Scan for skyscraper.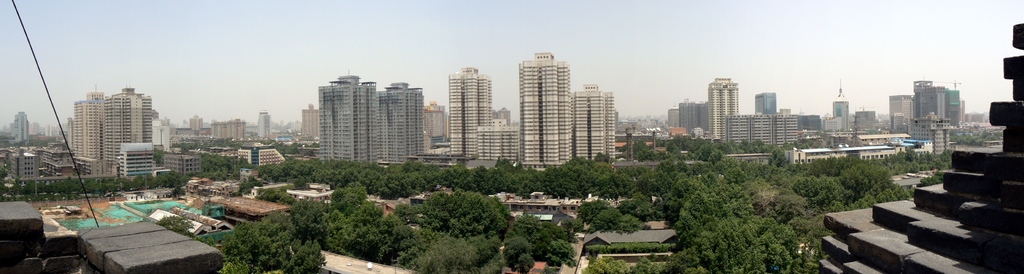
Scan result: {"left": 444, "top": 63, "right": 492, "bottom": 153}.
